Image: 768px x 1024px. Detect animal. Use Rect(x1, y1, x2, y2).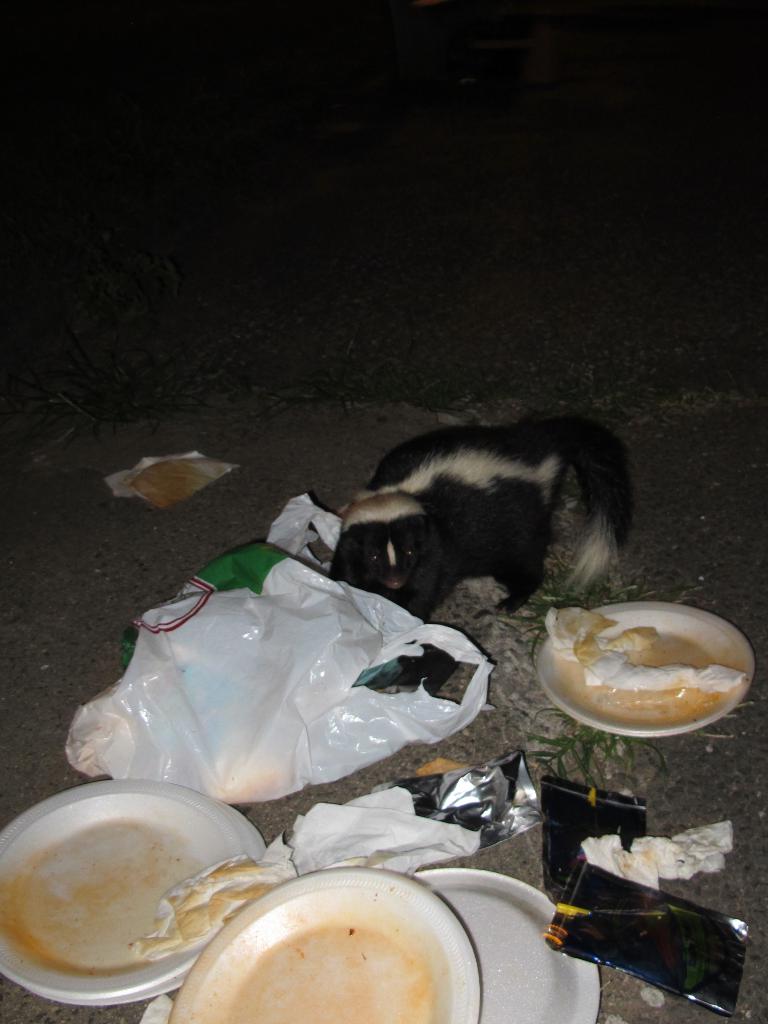
Rect(330, 419, 642, 626).
